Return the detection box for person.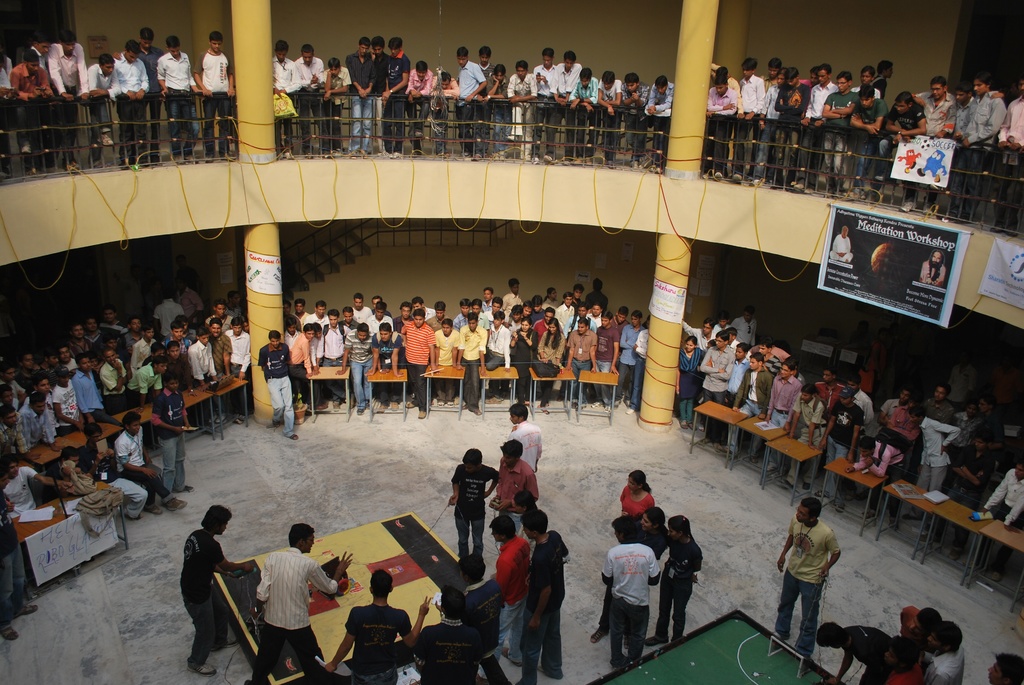
l=0, t=383, r=18, b=407.
